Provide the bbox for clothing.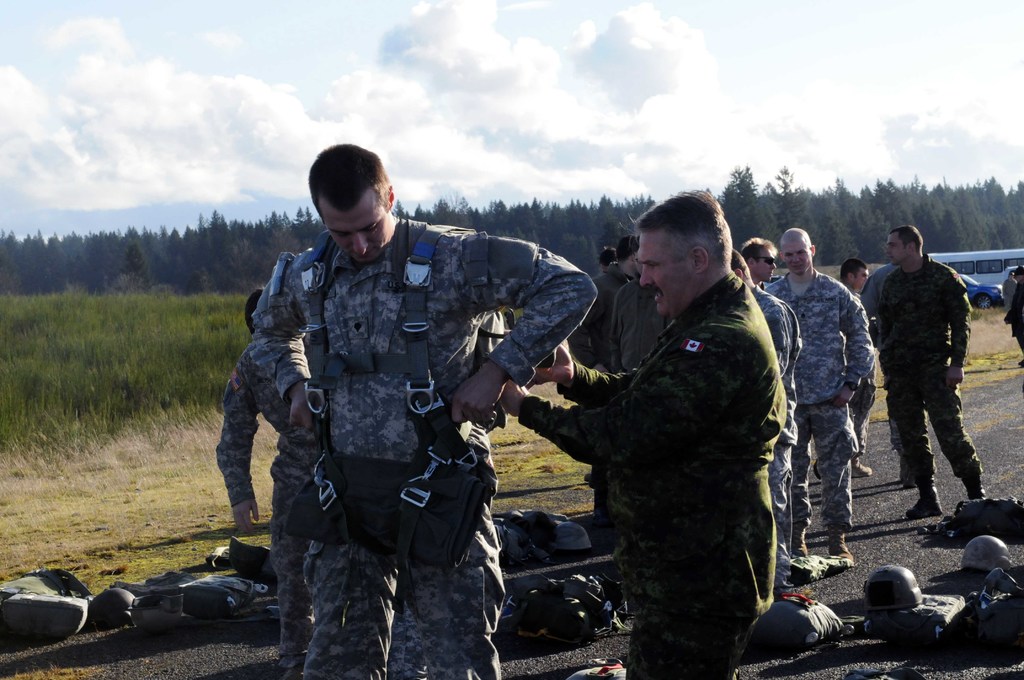
767 440 790 603.
